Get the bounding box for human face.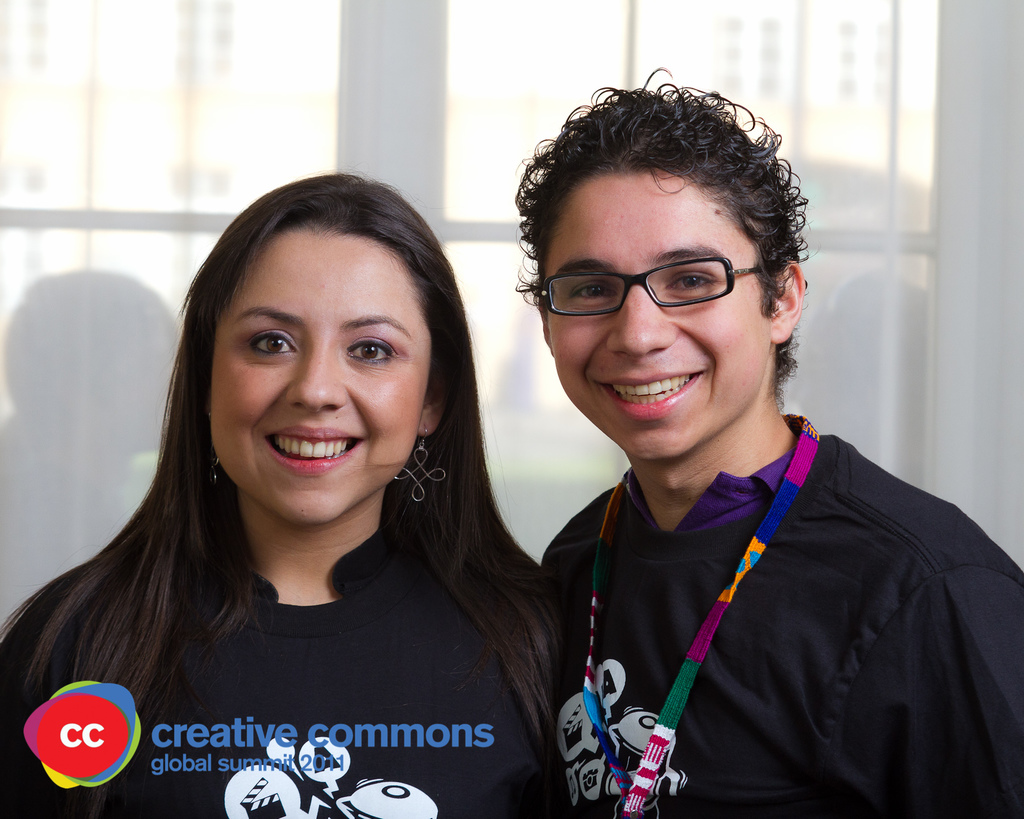
186 221 433 528.
